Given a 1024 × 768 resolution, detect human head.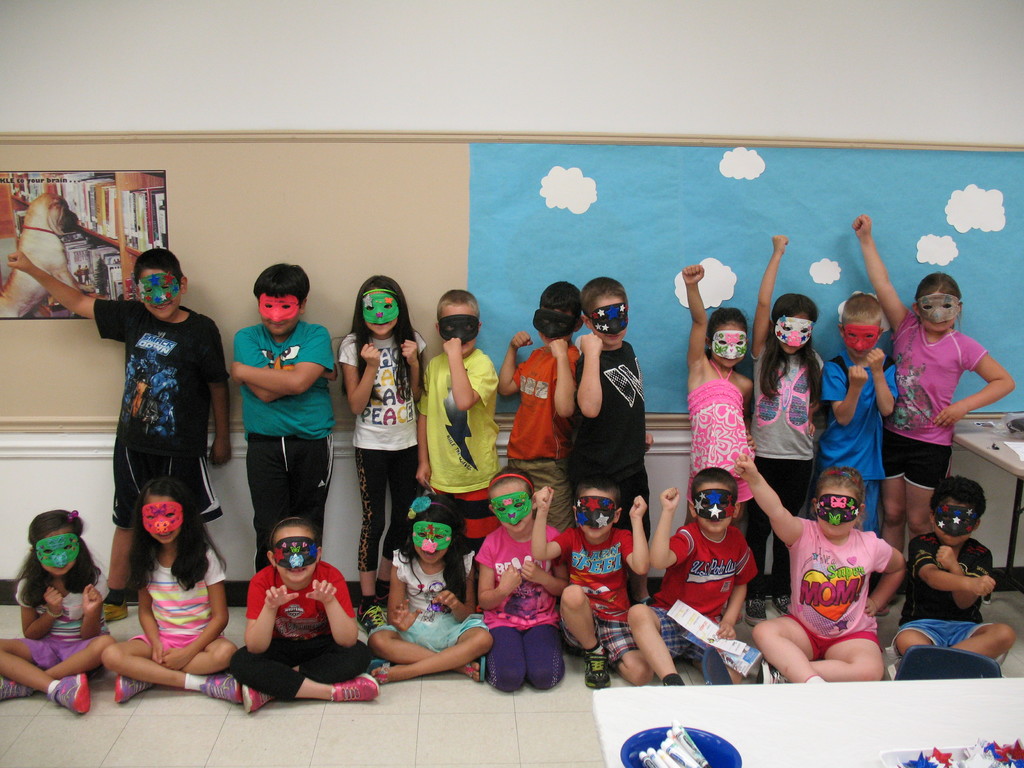
<bbox>687, 468, 737, 536</bbox>.
